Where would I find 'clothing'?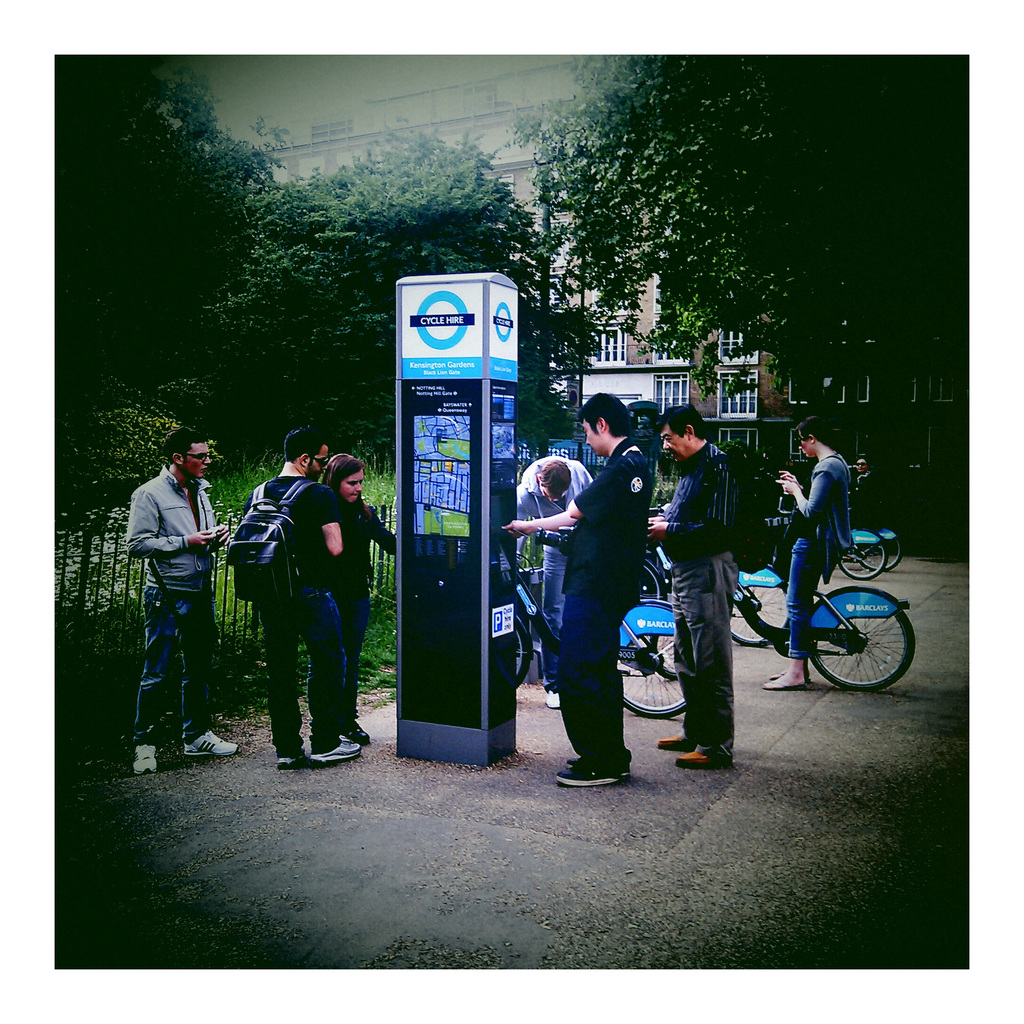
At (662,436,748,764).
